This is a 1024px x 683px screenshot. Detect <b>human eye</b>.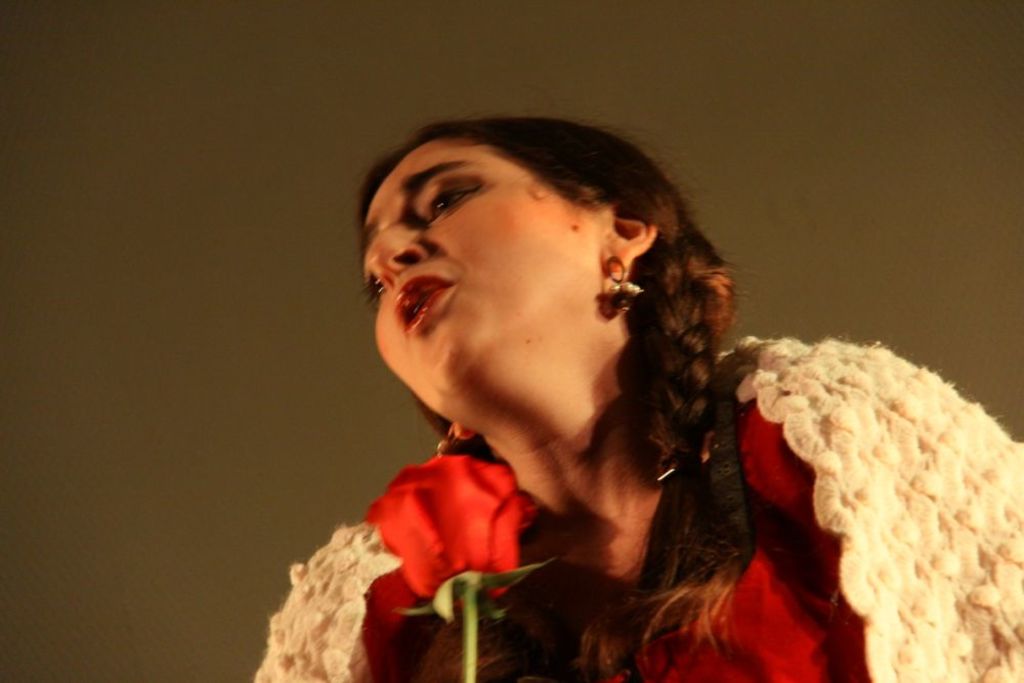
(356, 268, 385, 311).
